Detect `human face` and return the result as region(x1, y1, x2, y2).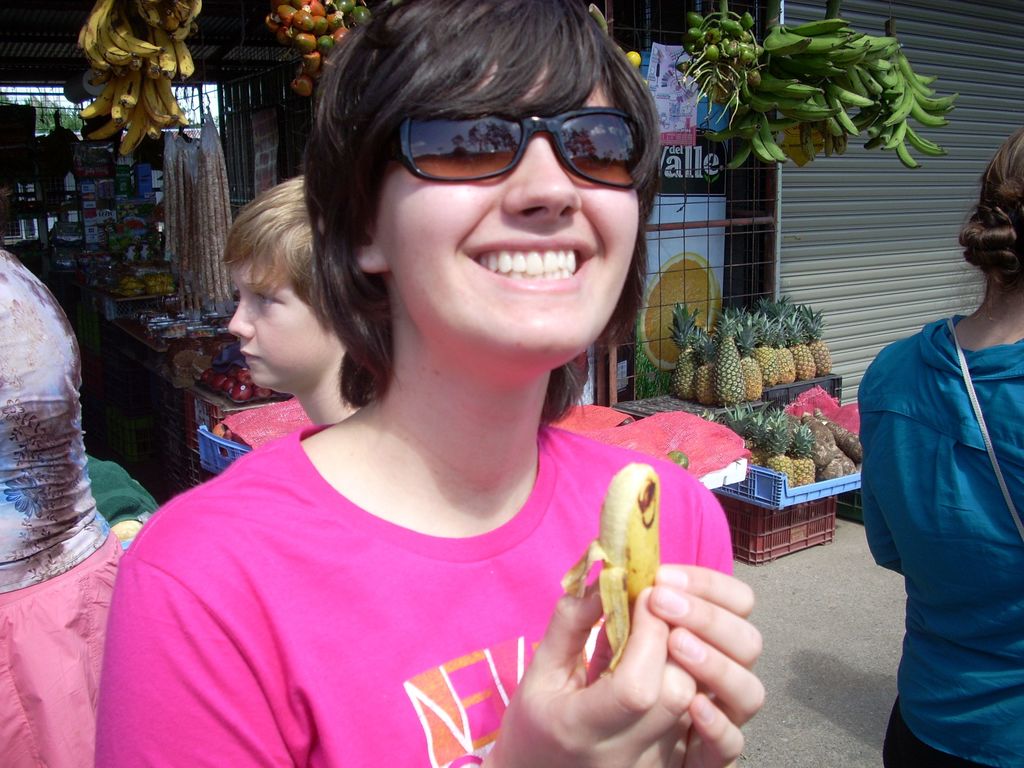
region(232, 257, 333, 388).
